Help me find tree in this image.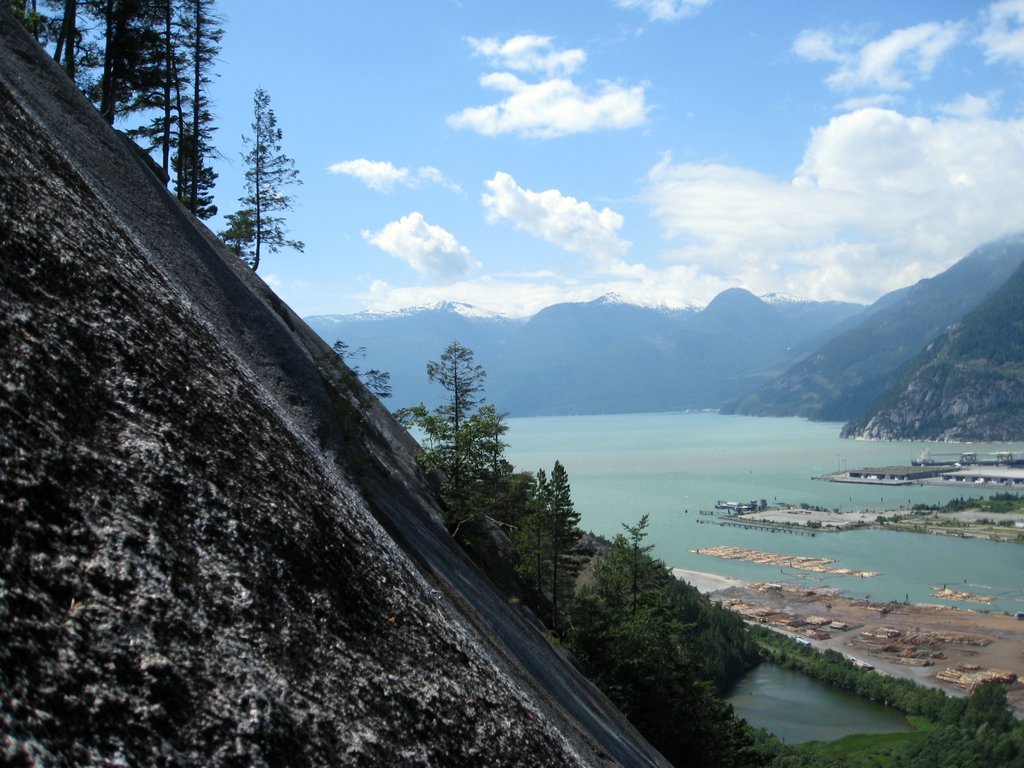
Found it: locate(387, 346, 503, 530).
